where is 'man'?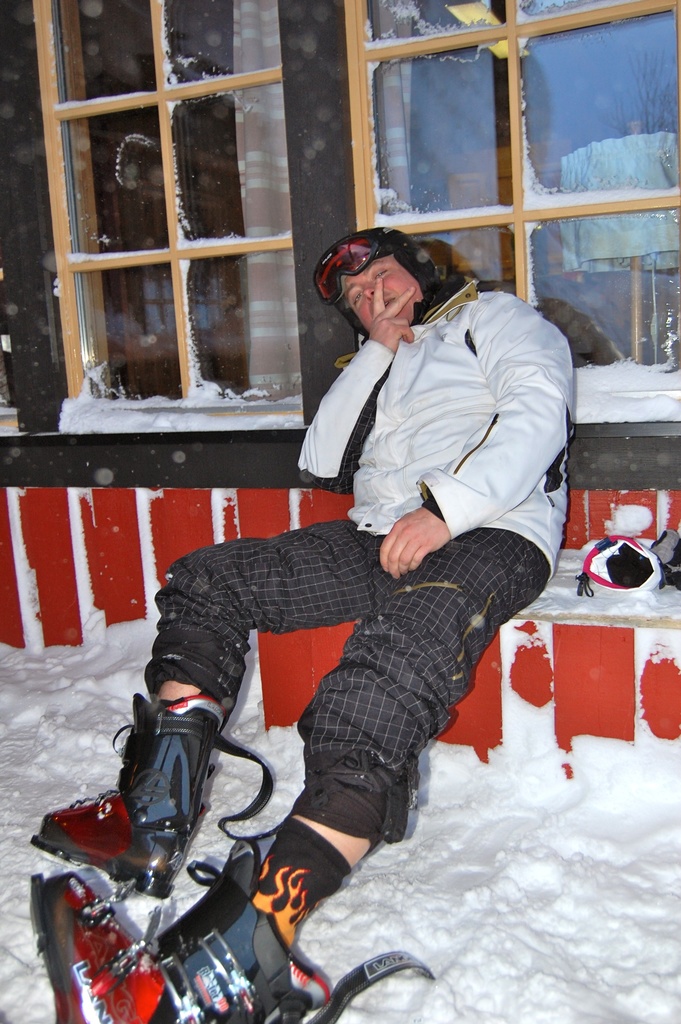
crop(164, 227, 589, 989).
